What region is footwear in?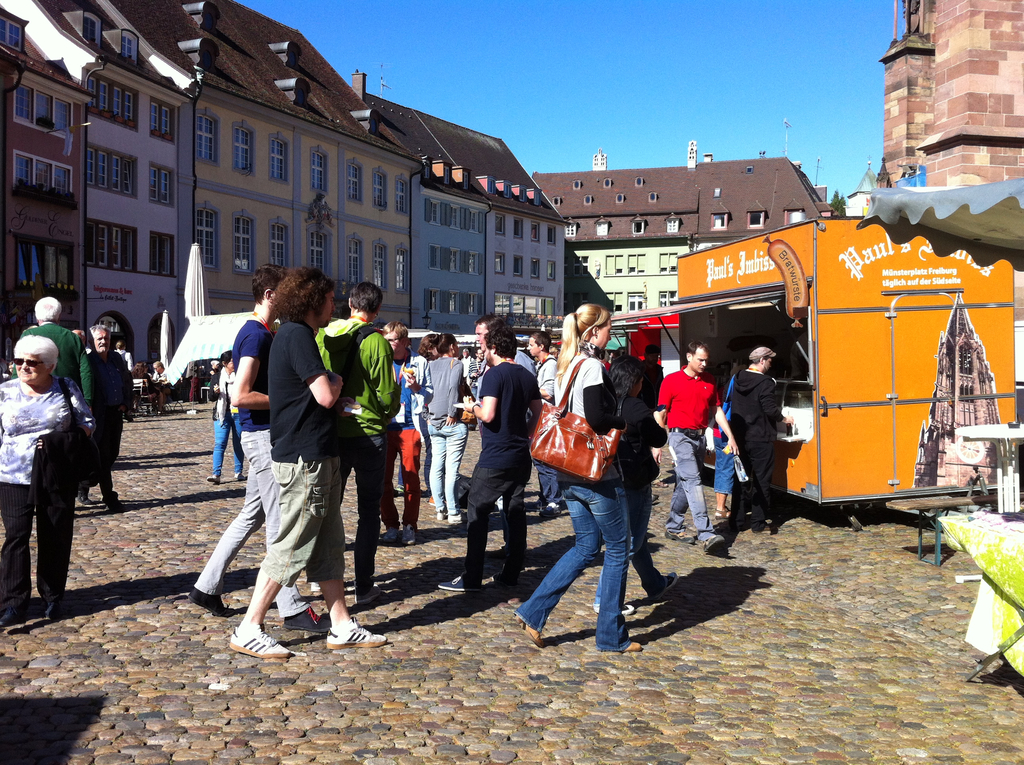
crop(440, 571, 467, 588).
